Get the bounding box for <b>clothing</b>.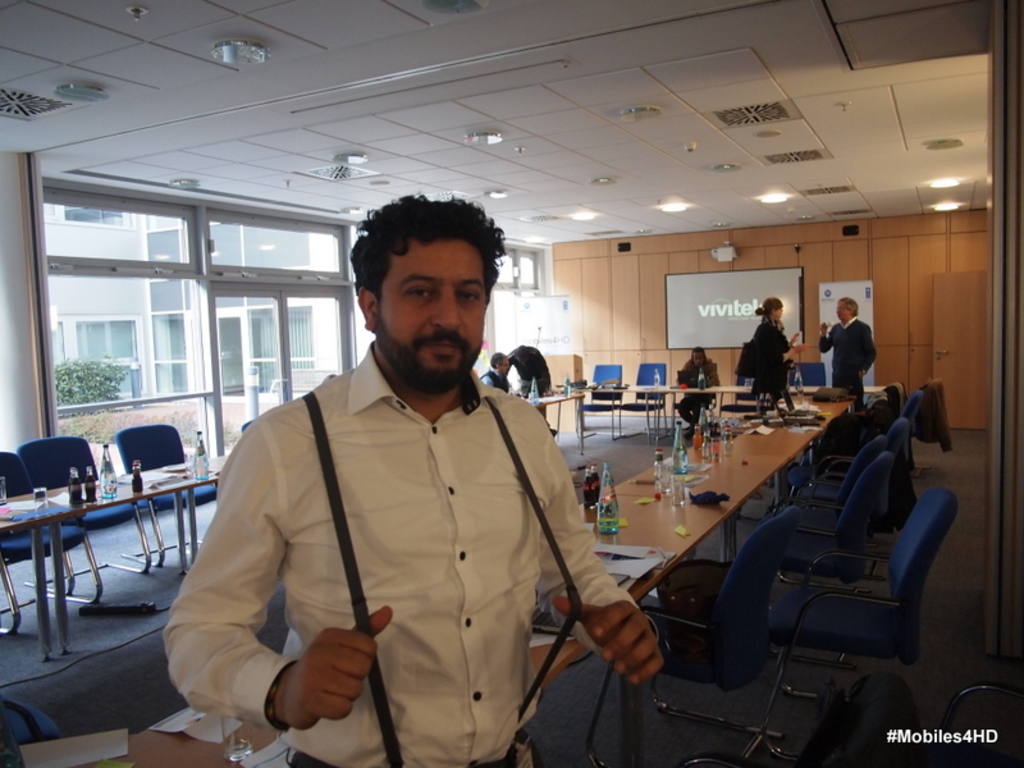
detection(819, 317, 881, 401).
